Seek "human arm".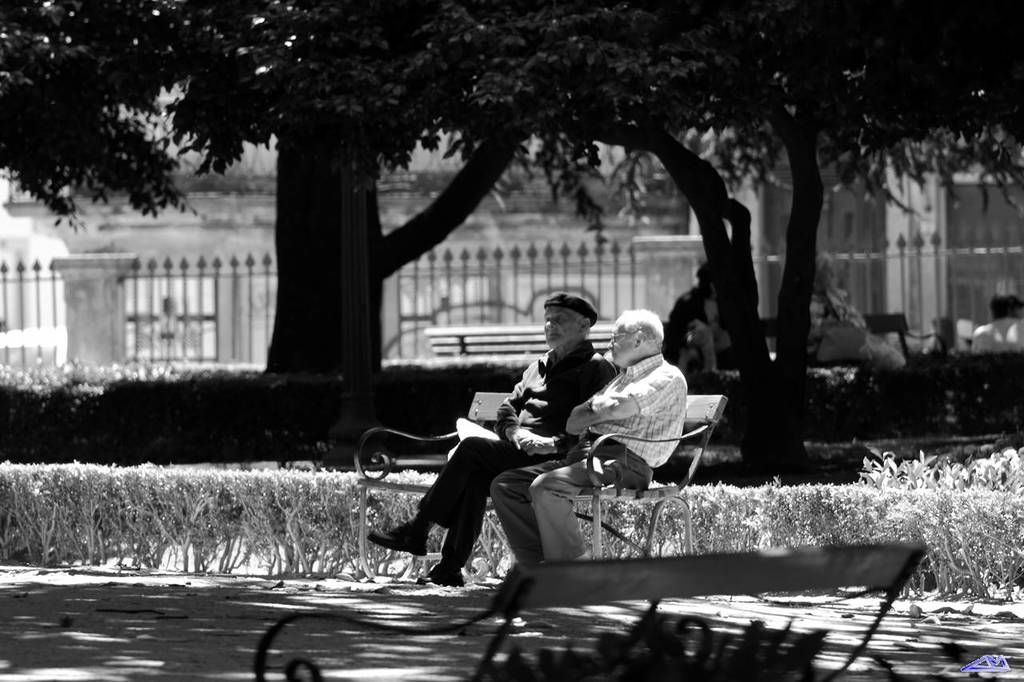
box(590, 368, 688, 414).
